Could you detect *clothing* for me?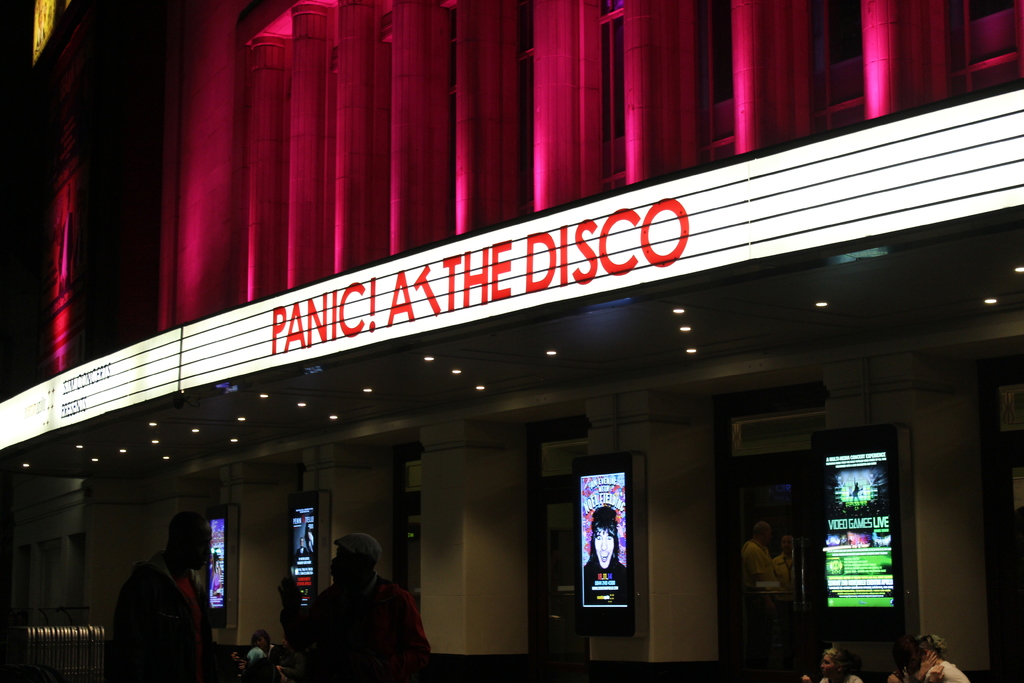
Detection result: [x1=283, y1=551, x2=429, y2=675].
